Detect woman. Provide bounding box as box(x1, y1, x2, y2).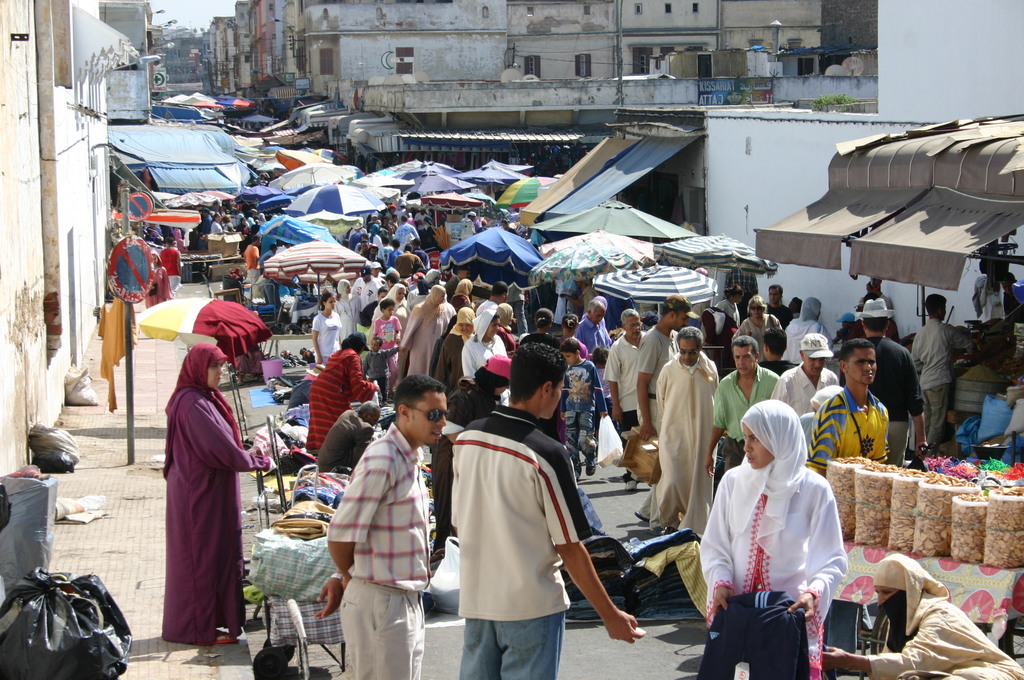
box(151, 318, 296, 648).
